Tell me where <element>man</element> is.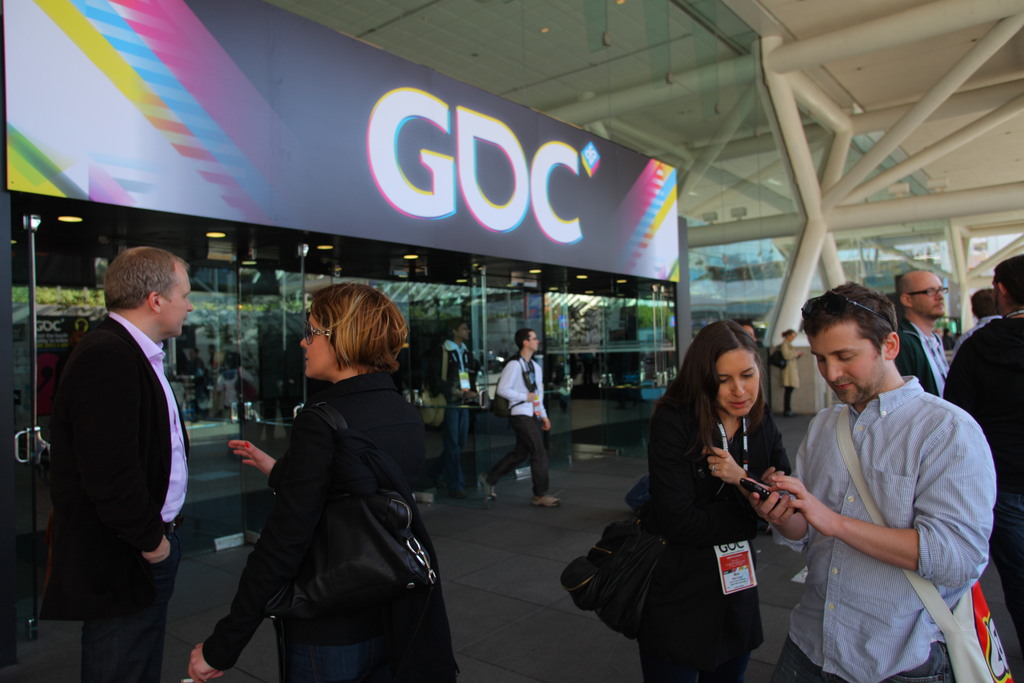
<element>man</element> is at select_region(428, 315, 487, 502).
